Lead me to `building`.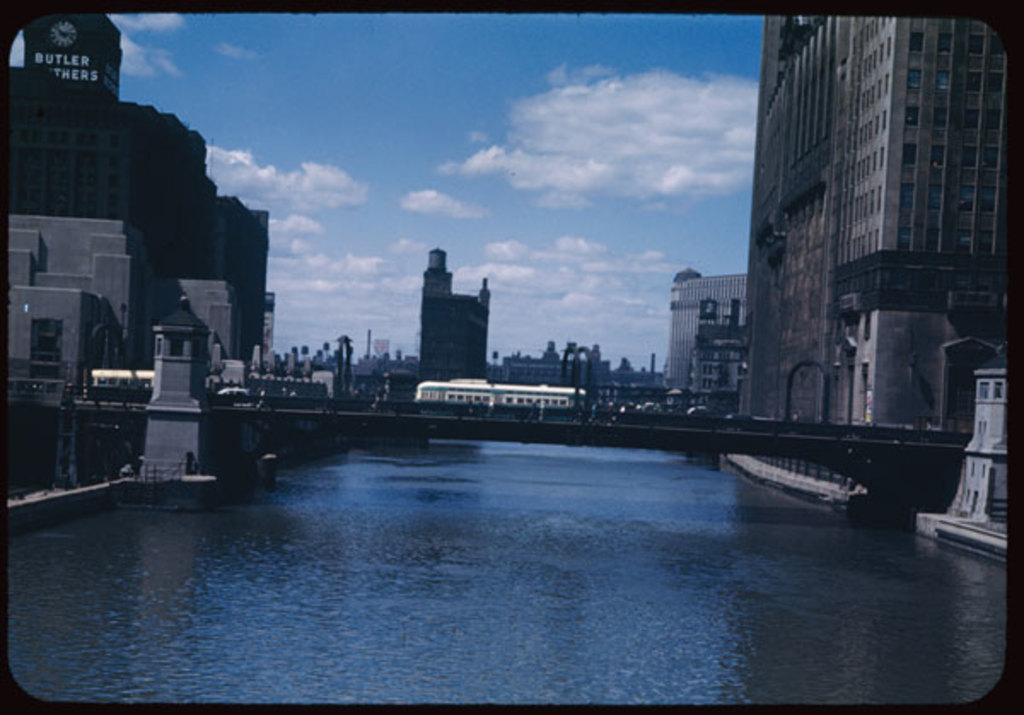
Lead to [734,12,1012,437].
